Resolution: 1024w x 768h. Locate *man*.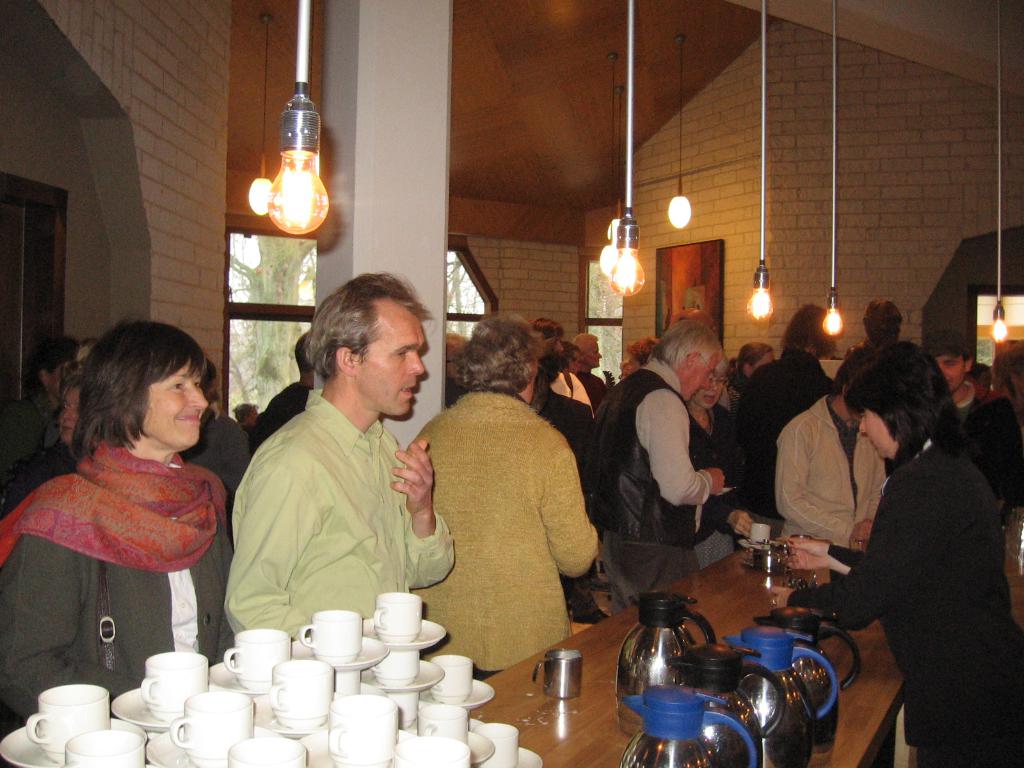
x1=573 y1=331 x2=607 y2=405.
